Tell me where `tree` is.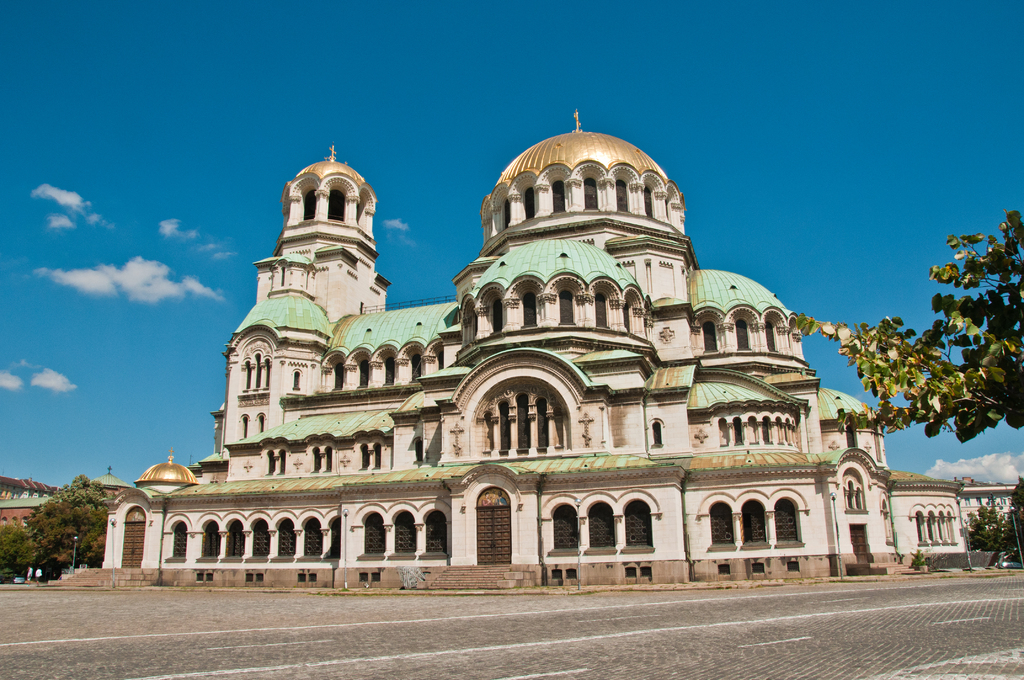
`tree` is at pyautogui.locateOnScreen(54, 471, 109, 517).
